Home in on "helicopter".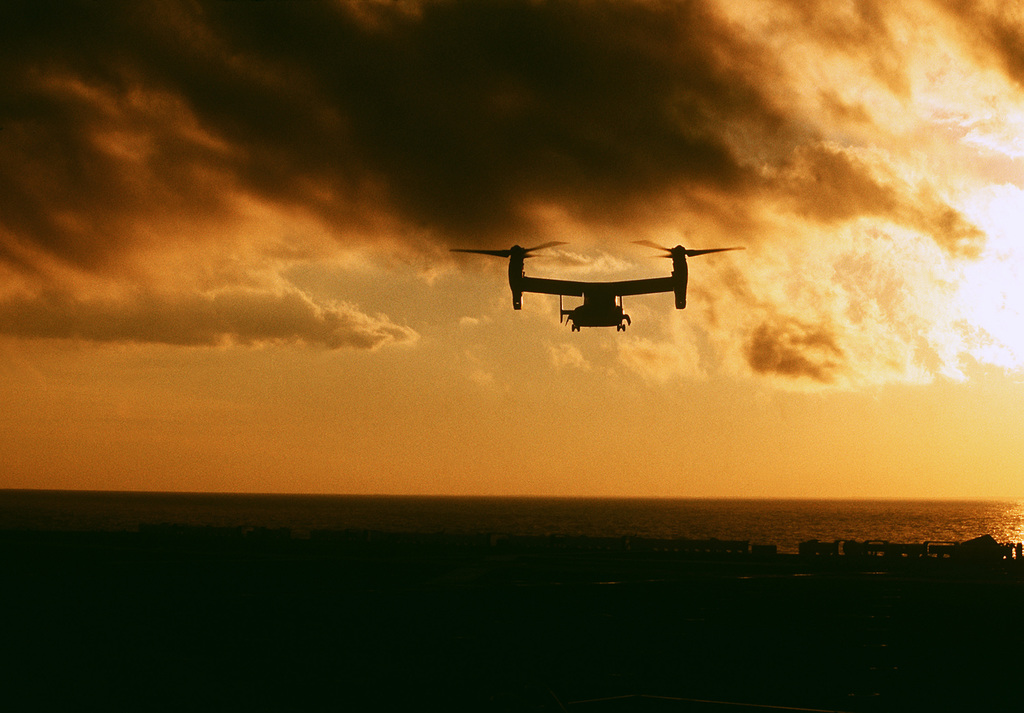
Homed in at <box>457,227,733,334</box>.
